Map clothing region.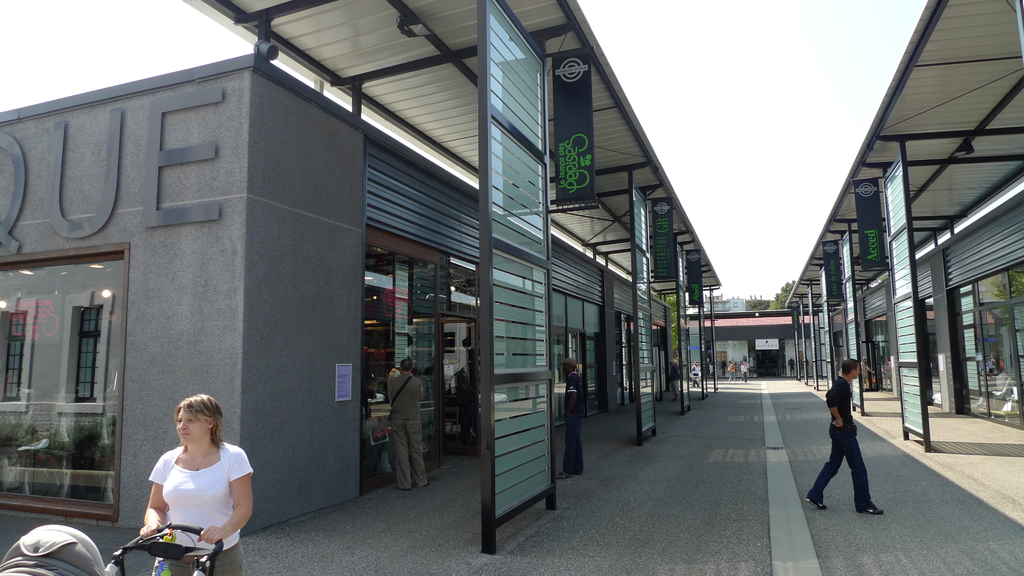
Mapped to bbox=(564, 419, 587, 473).
